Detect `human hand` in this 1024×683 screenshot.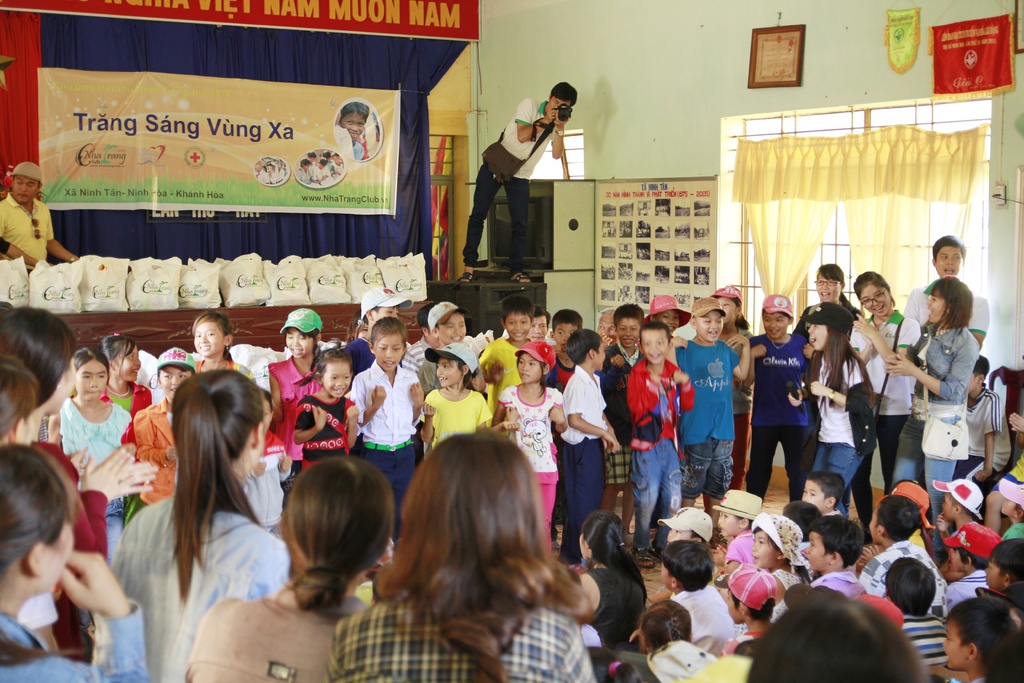
Detection: bbox=(801, 344, 819, 361).
